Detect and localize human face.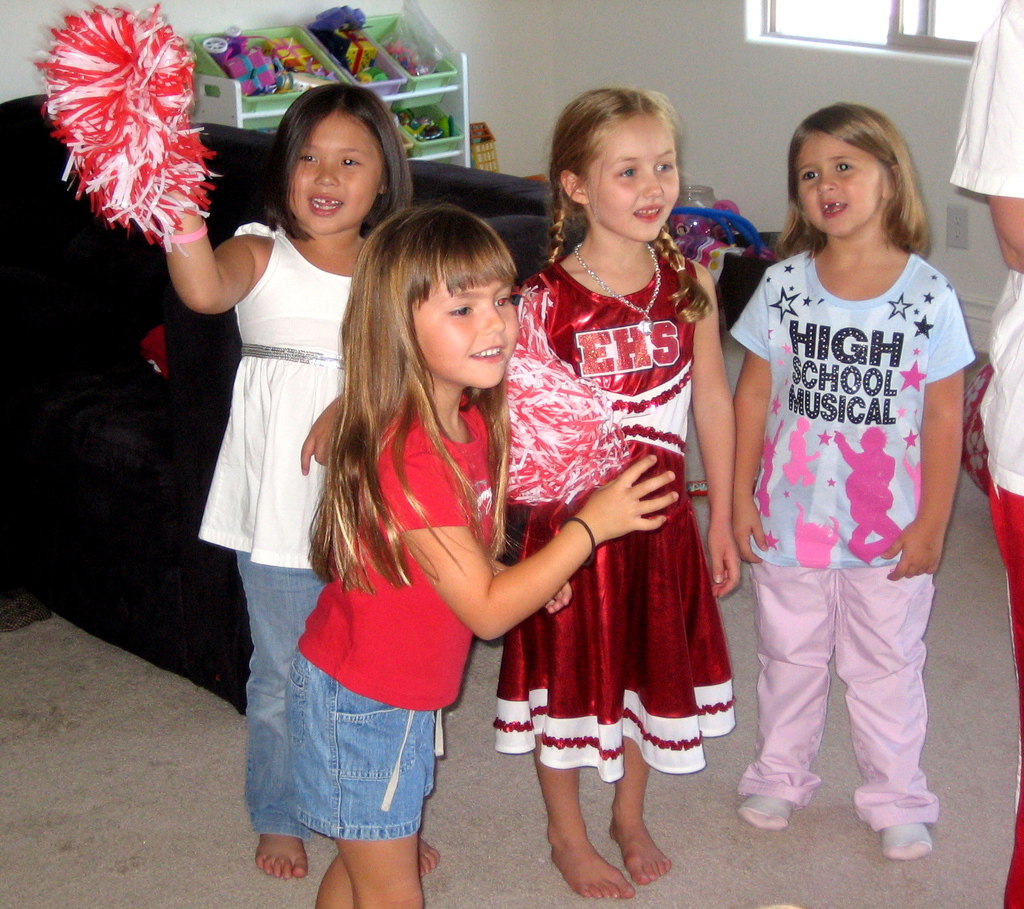
Localized at <bbox>418, 273, 518, 392</bbox>.
